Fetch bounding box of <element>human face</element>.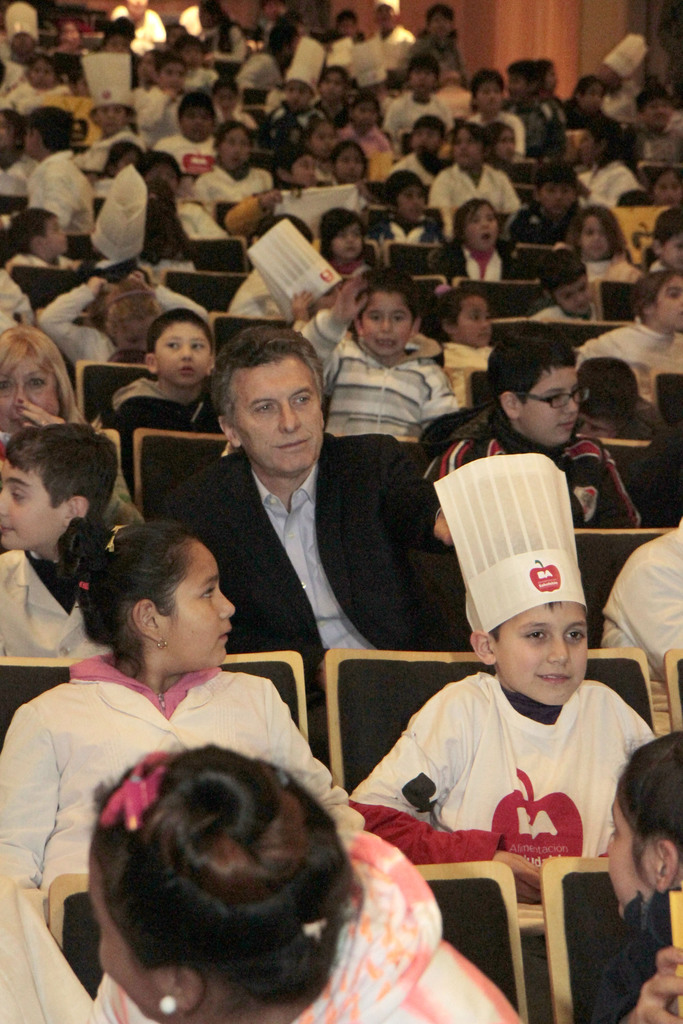
Bbox: rect(163, 547, 238, 664).
